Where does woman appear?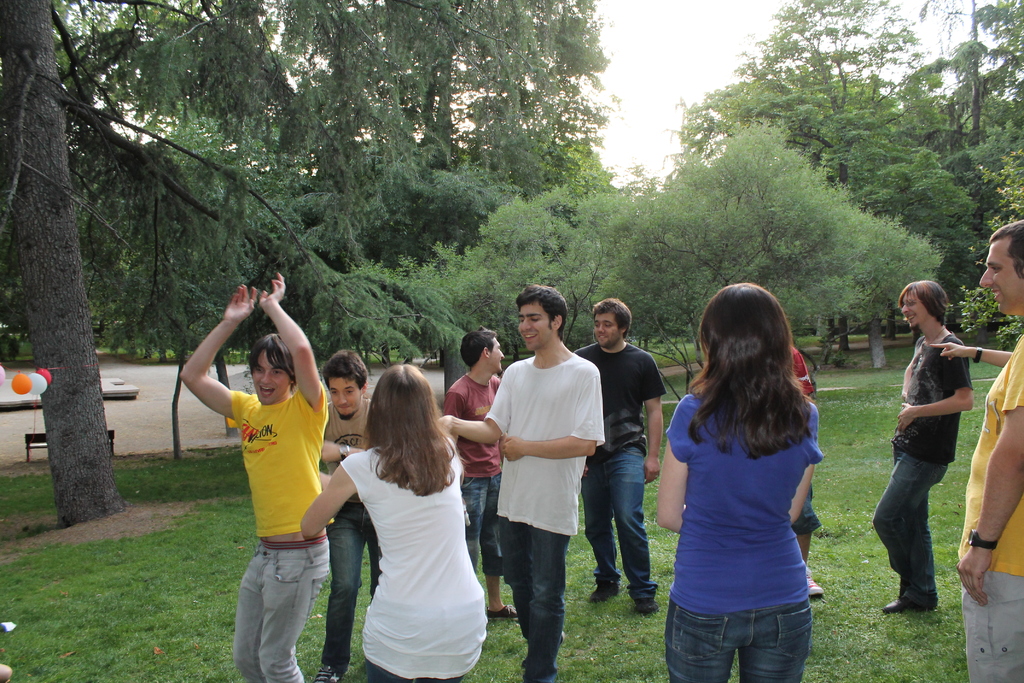
Appears at 656, 282, 824, 682.
